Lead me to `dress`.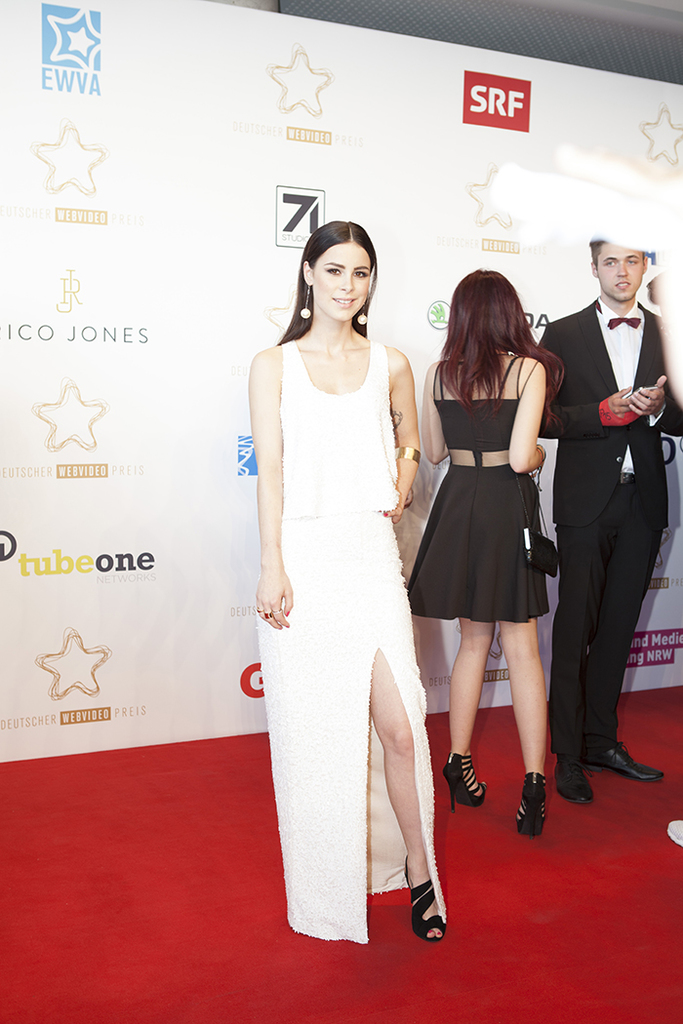
Lead to select_region(404, 347, 557, 621).
